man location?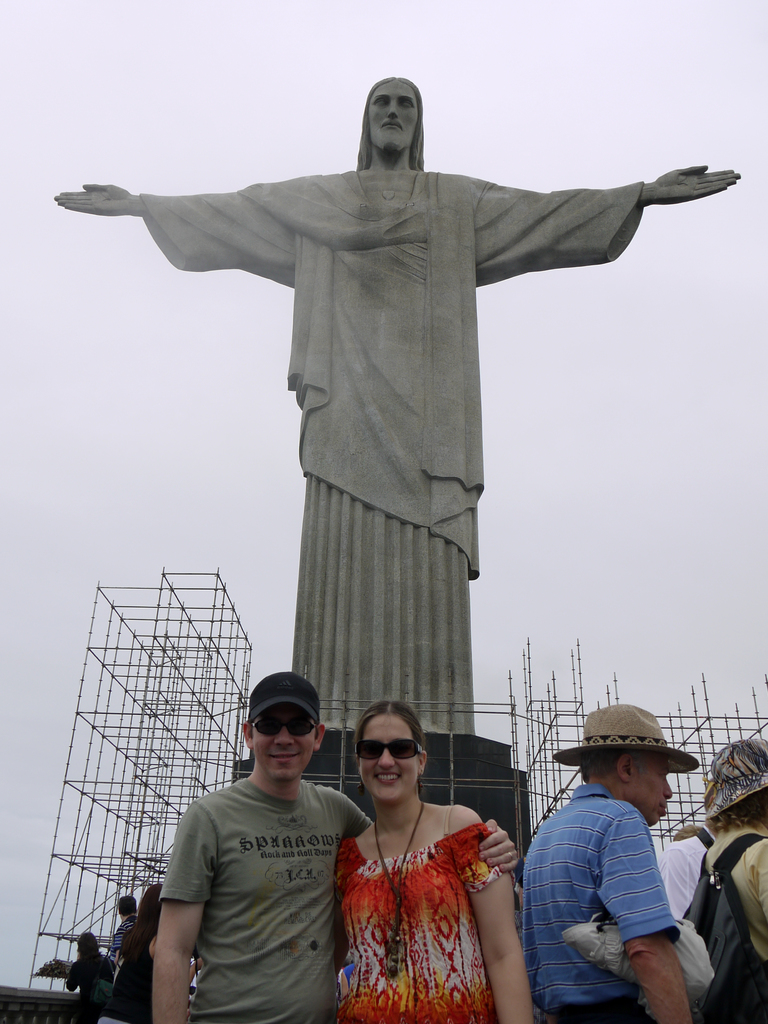
crop(672, 735, 767, 1023)
